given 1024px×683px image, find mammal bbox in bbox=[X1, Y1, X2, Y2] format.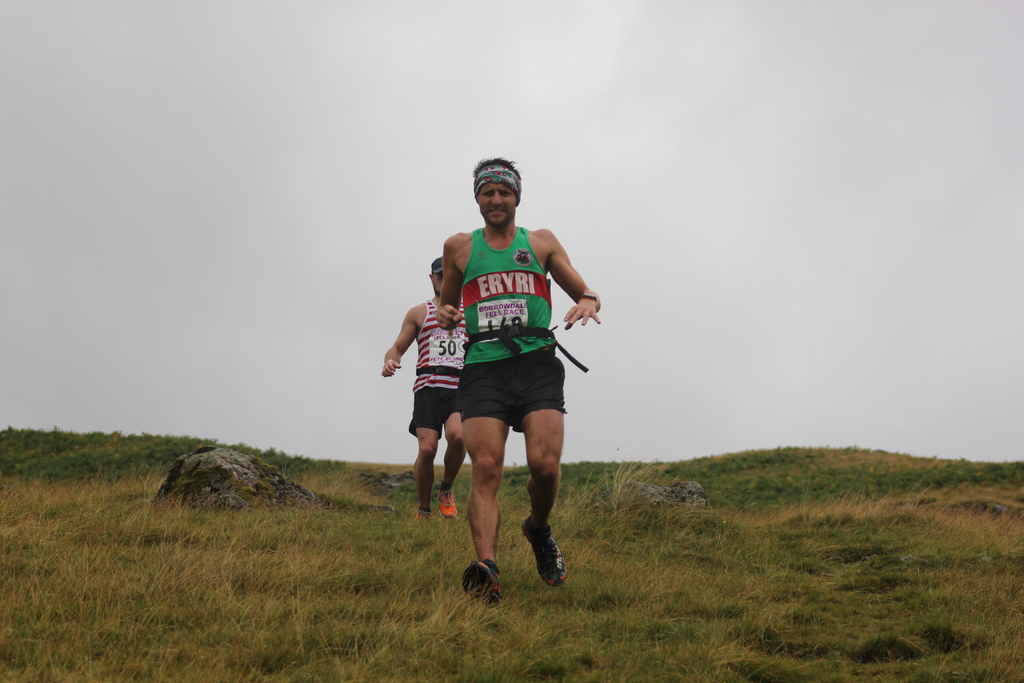
bbox=[432, 154, 610, 611].
